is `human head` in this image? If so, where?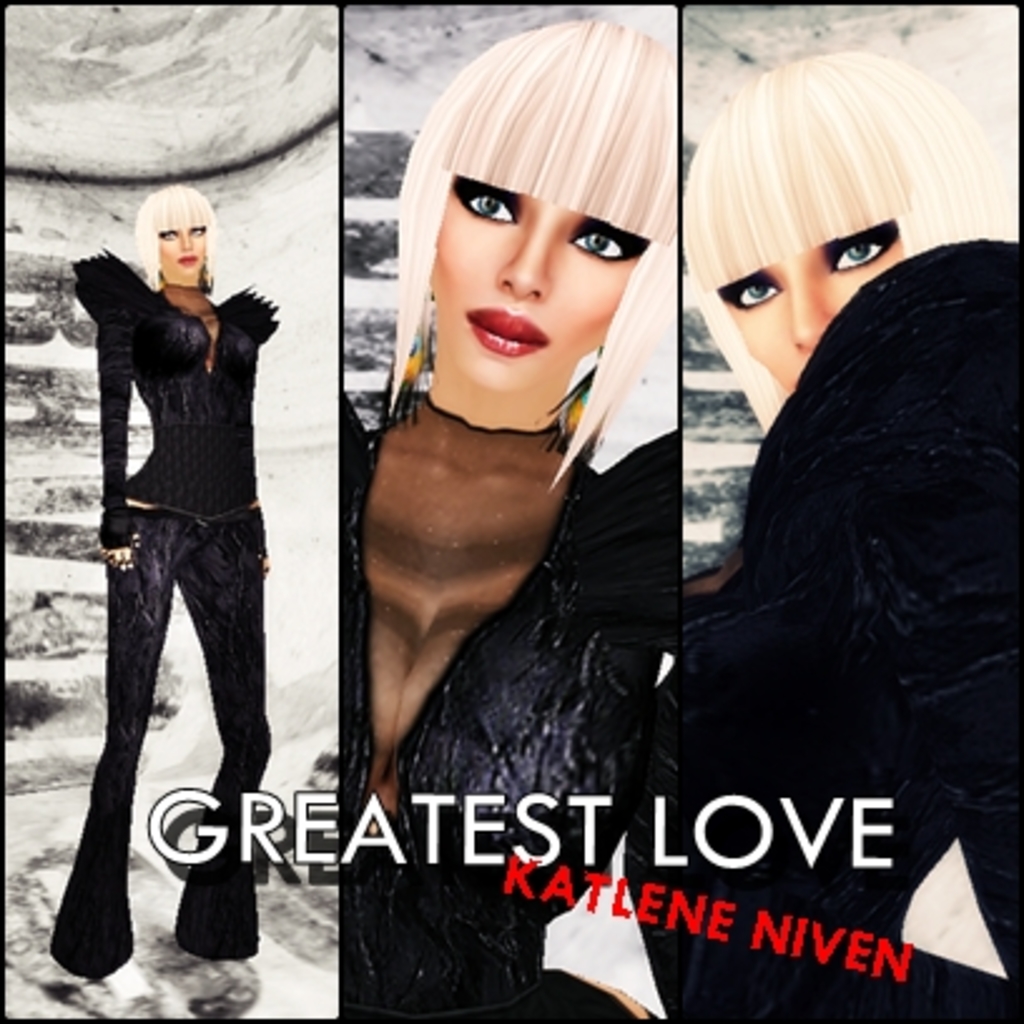
Yes, at pyautogui.locateOnScreen(397, 15, 675, 392).
